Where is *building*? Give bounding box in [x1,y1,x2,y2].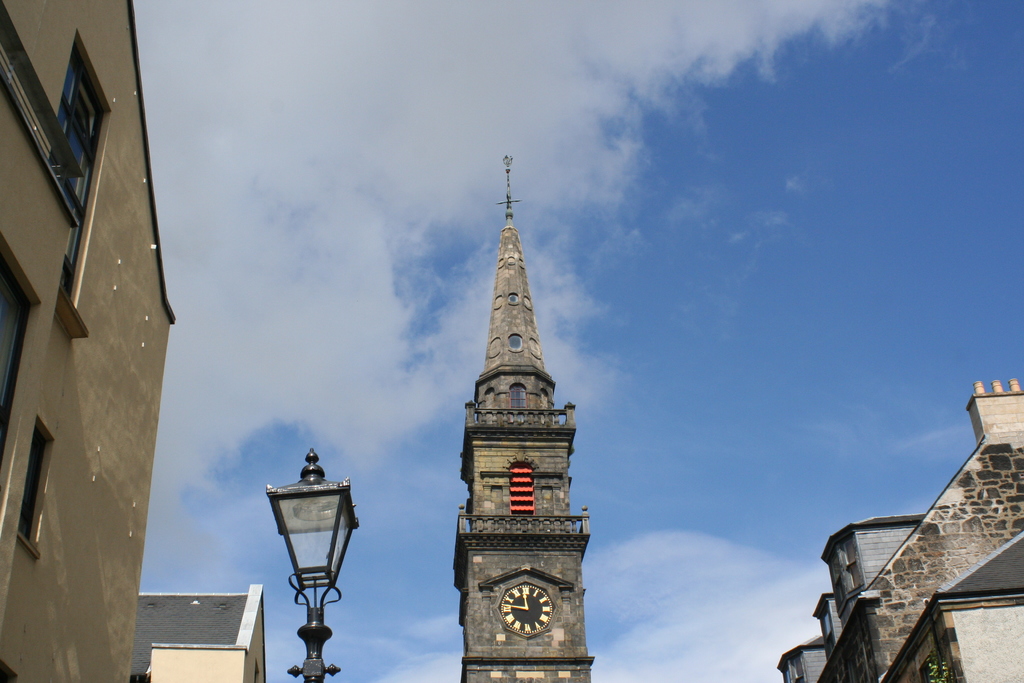
[0,0,174,682].
